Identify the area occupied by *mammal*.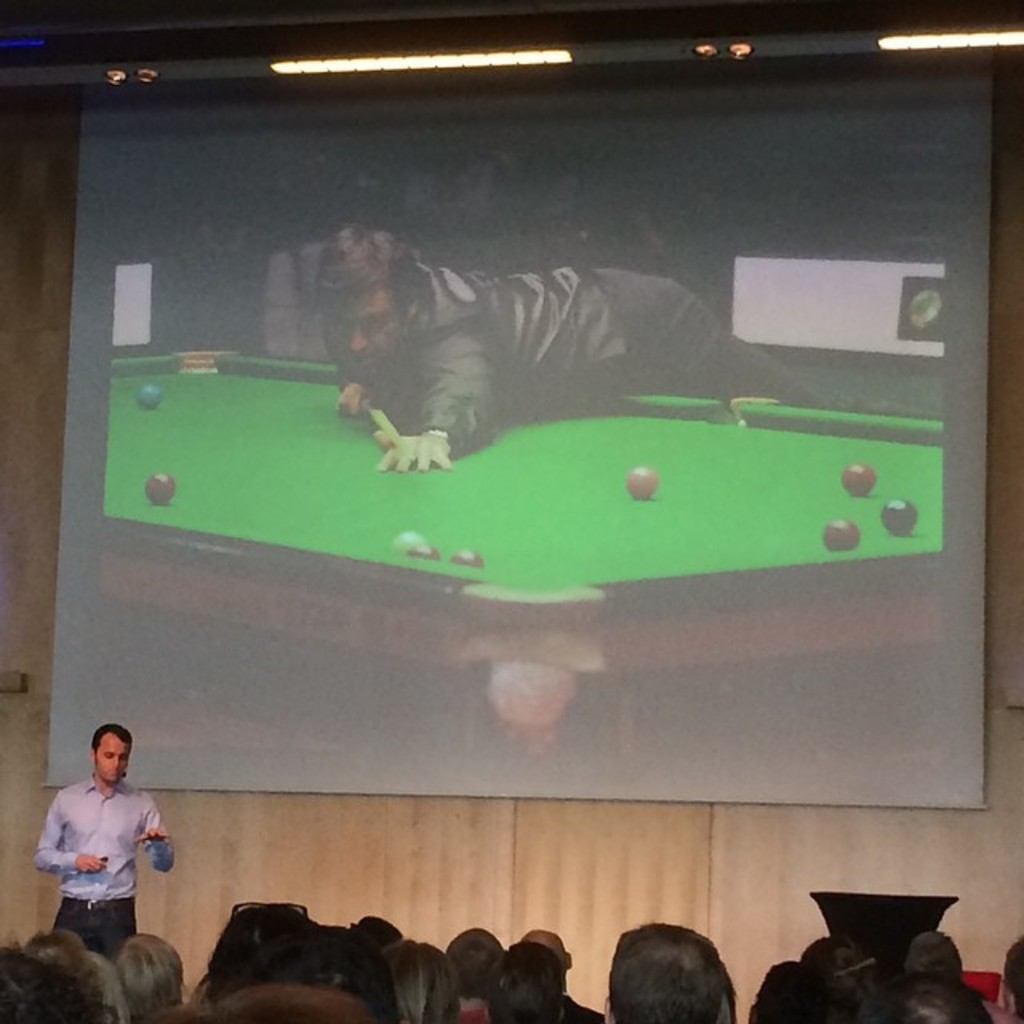
Area: 0, 750, 158, 957.
